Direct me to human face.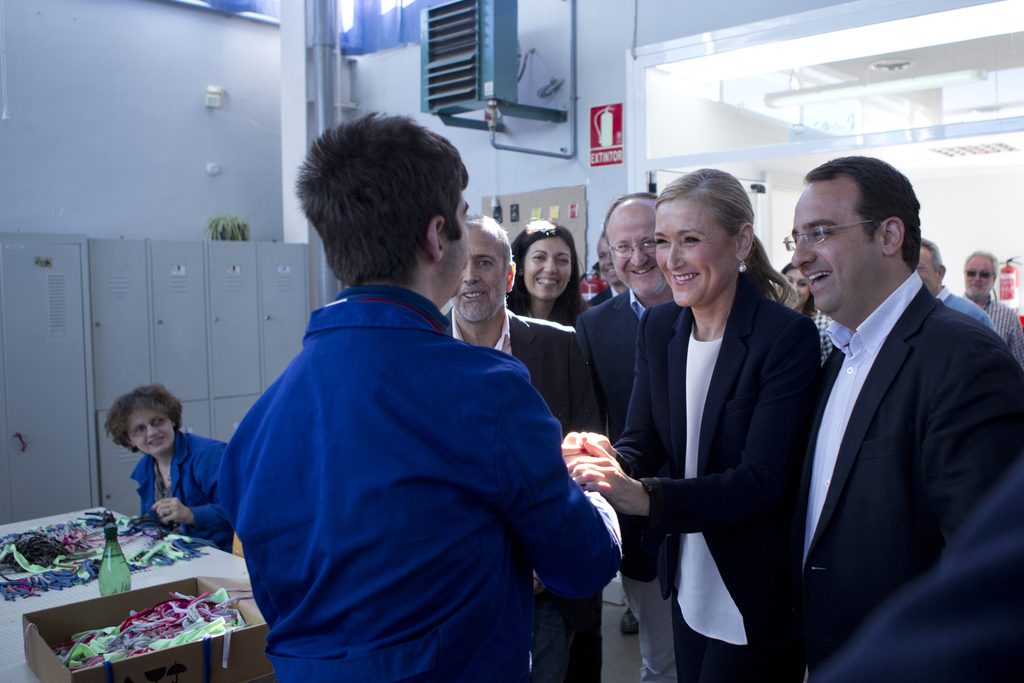
Direction: 131/404/172/454.
